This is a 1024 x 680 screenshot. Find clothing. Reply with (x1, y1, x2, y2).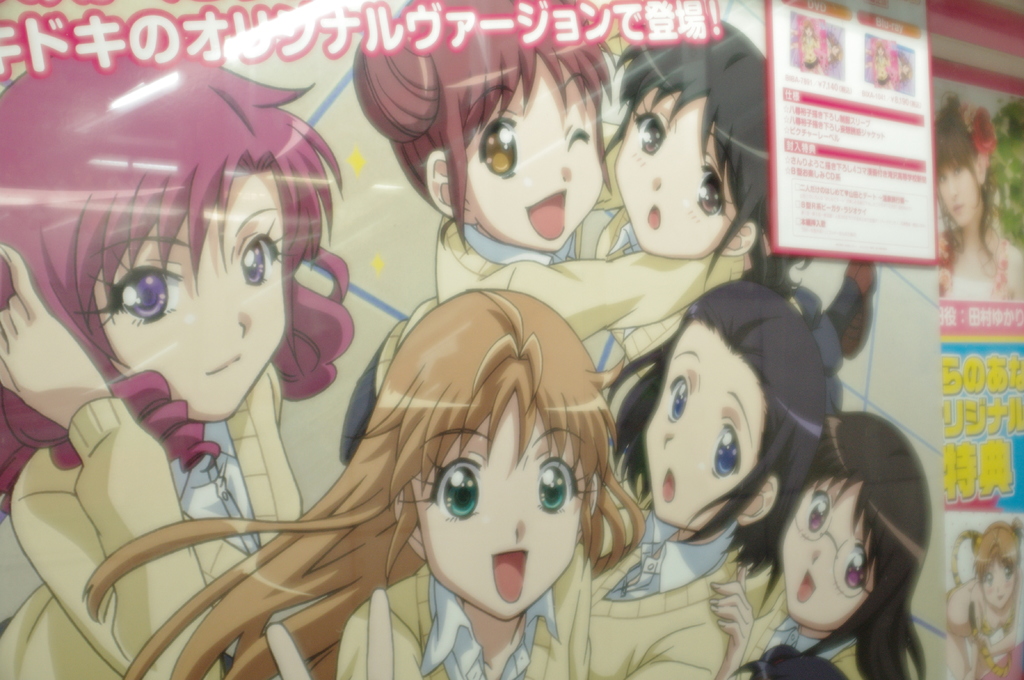
(734, 560, 899, 679).
